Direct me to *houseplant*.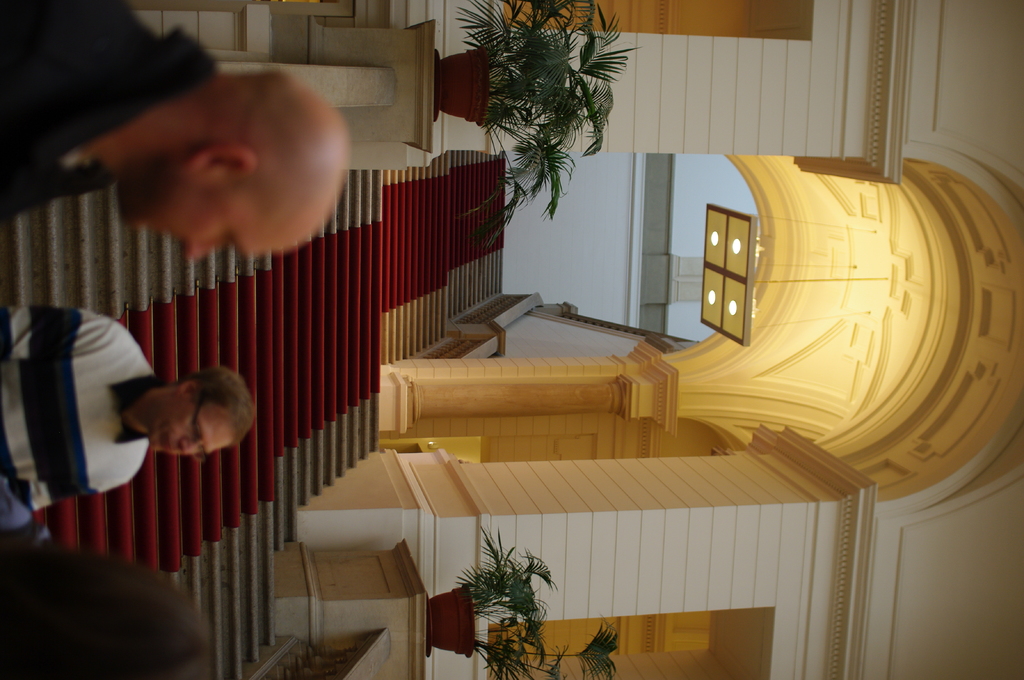
Direction: crop(440, 0, 633, 261).
